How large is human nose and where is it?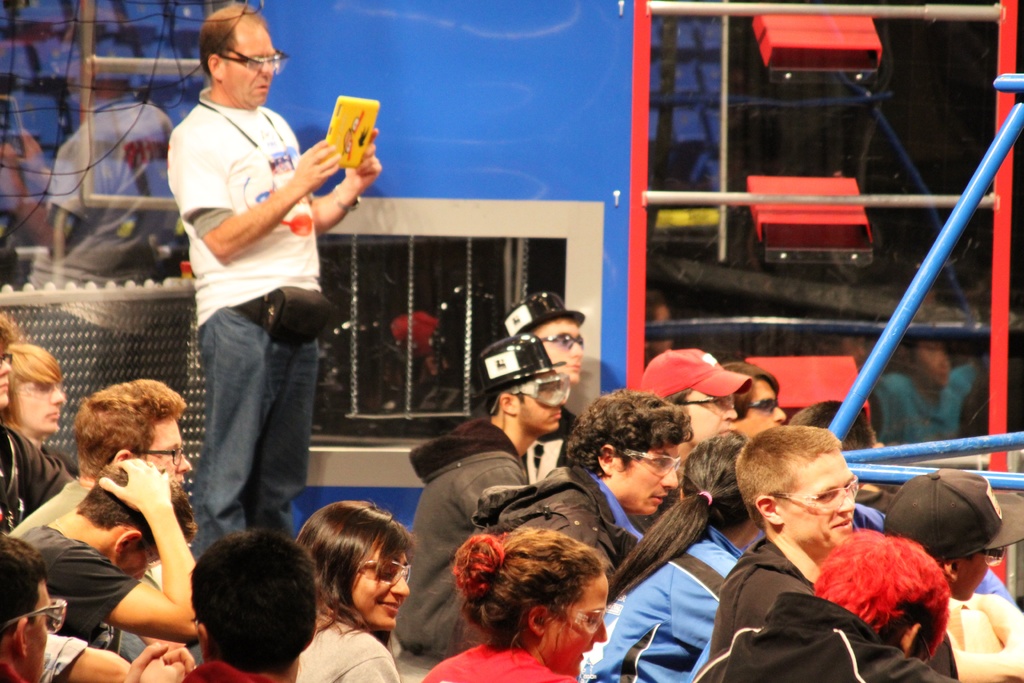
Bounding box: pyautogui.locateOnScreen(771, 404, 786, 420).
